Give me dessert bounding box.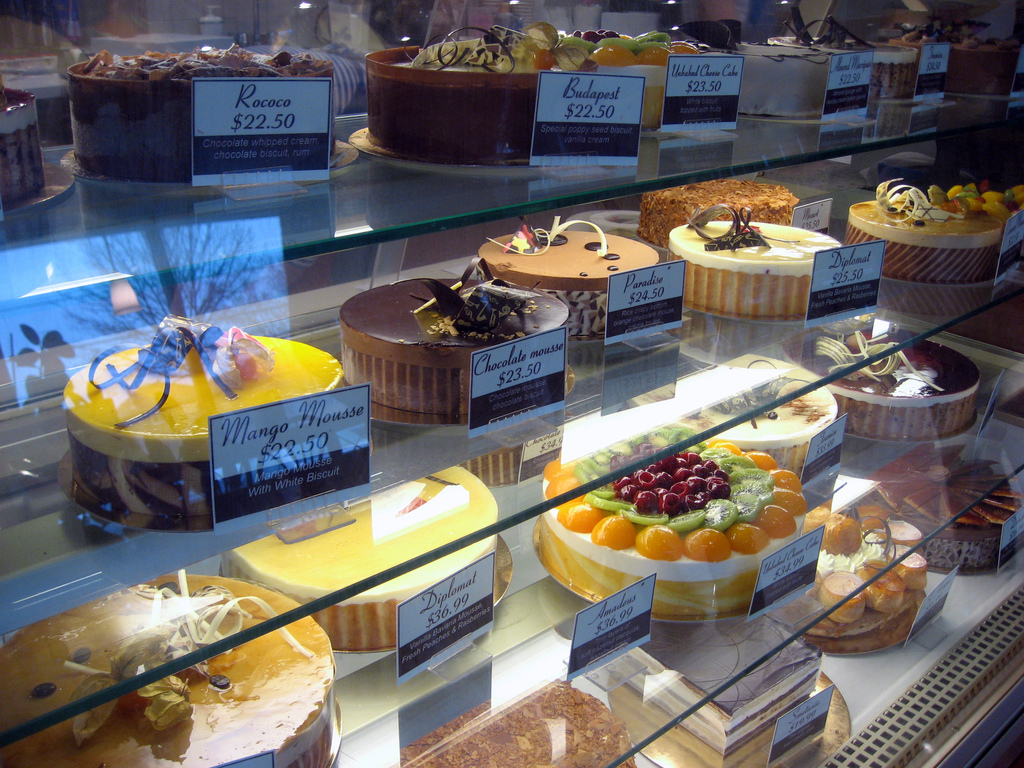
472,212,655,331.
